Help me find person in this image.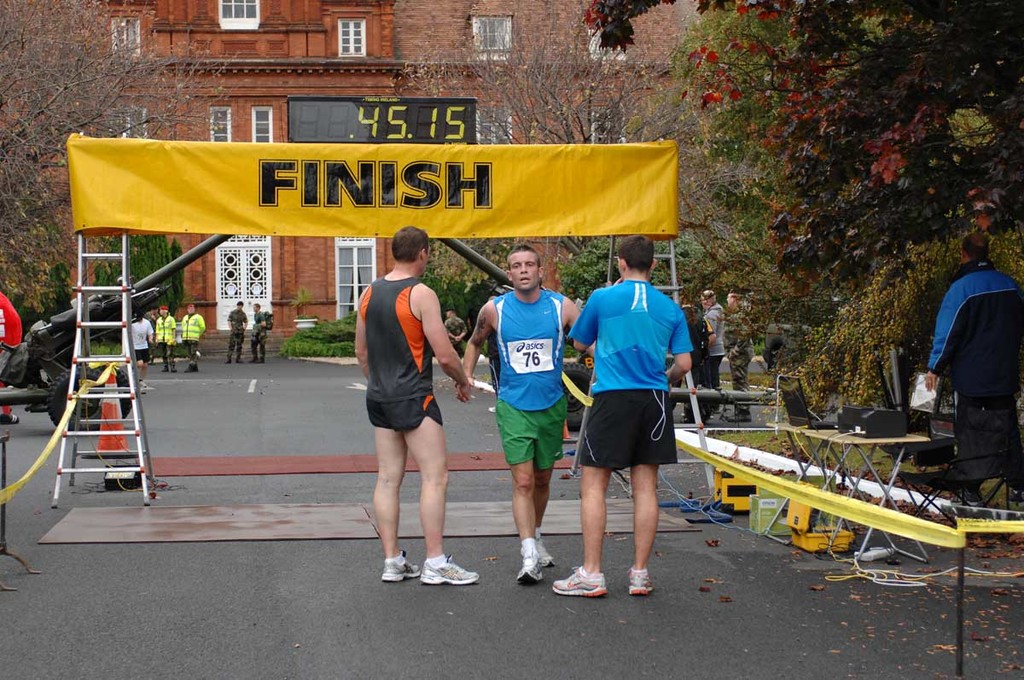
Found it: box(183, 302, 203, 370).
